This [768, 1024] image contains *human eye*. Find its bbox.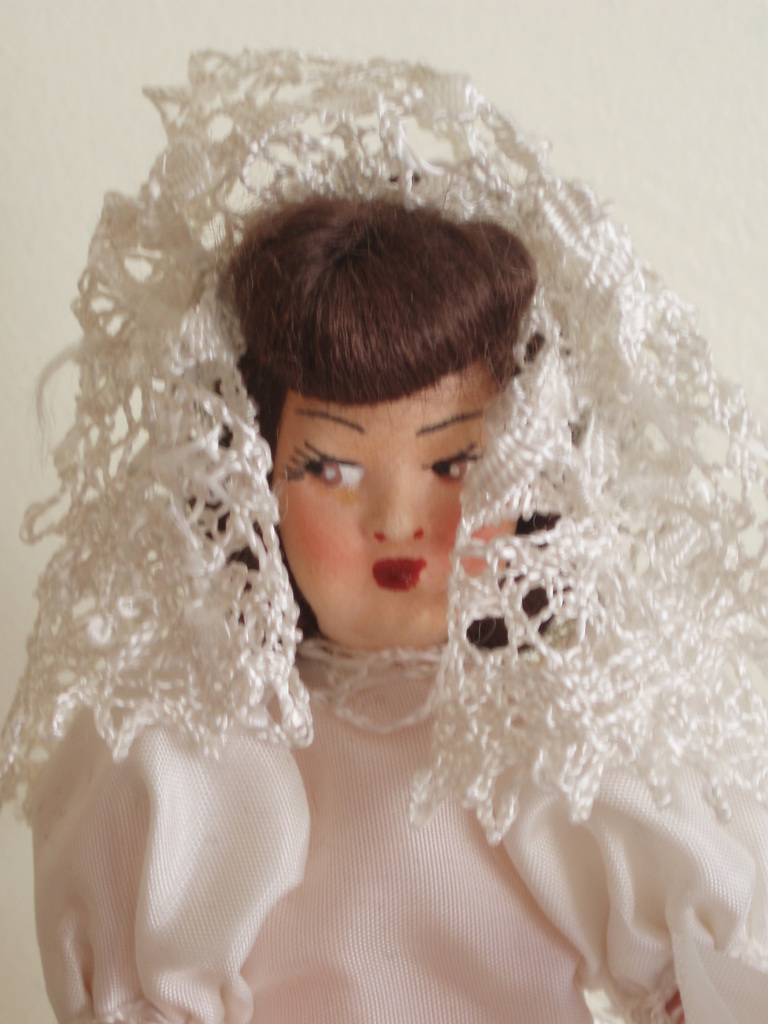
424, 436, 484, 487.
